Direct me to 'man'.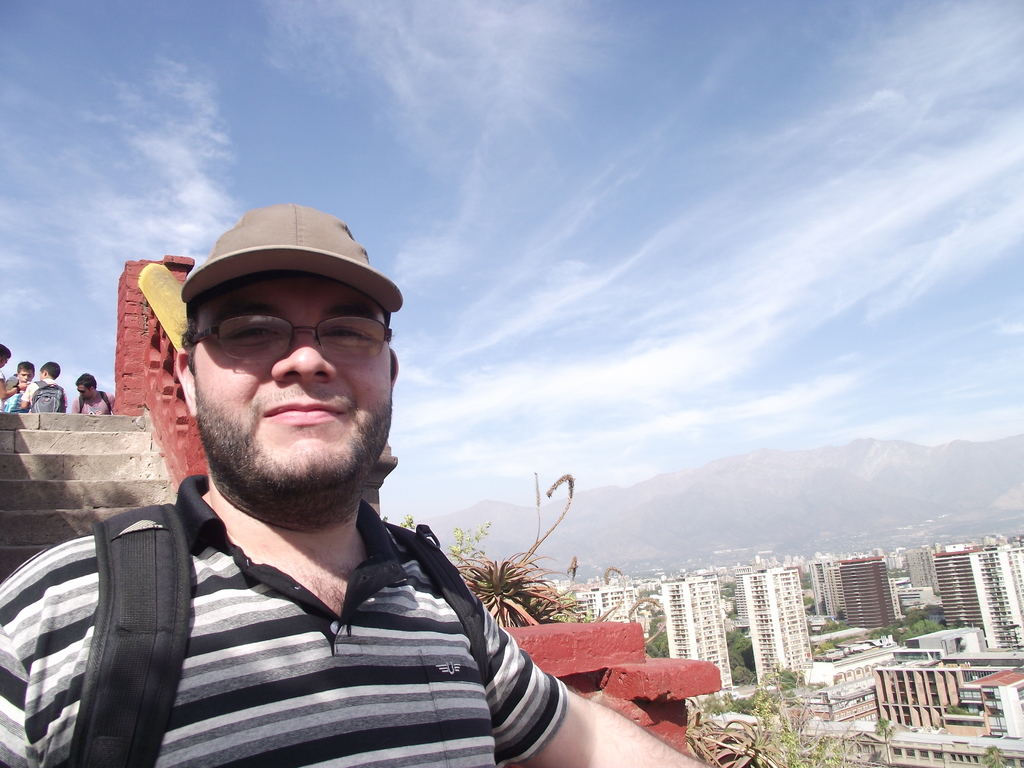
Direction: 0:207:712:767.
